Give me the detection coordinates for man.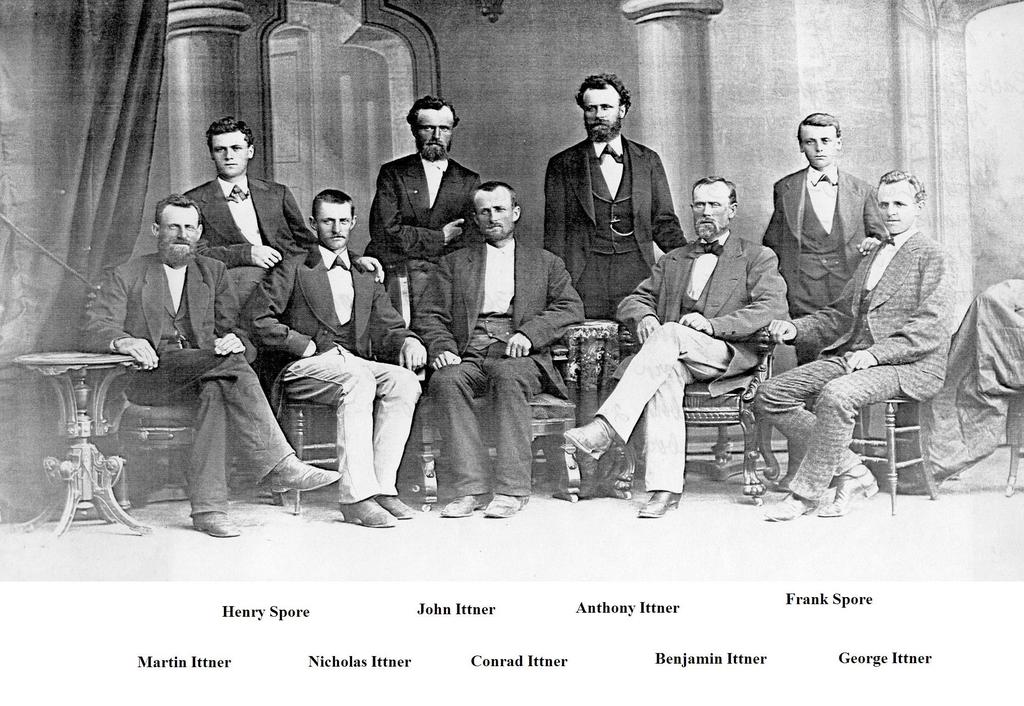
410, 181, 586, 518.
